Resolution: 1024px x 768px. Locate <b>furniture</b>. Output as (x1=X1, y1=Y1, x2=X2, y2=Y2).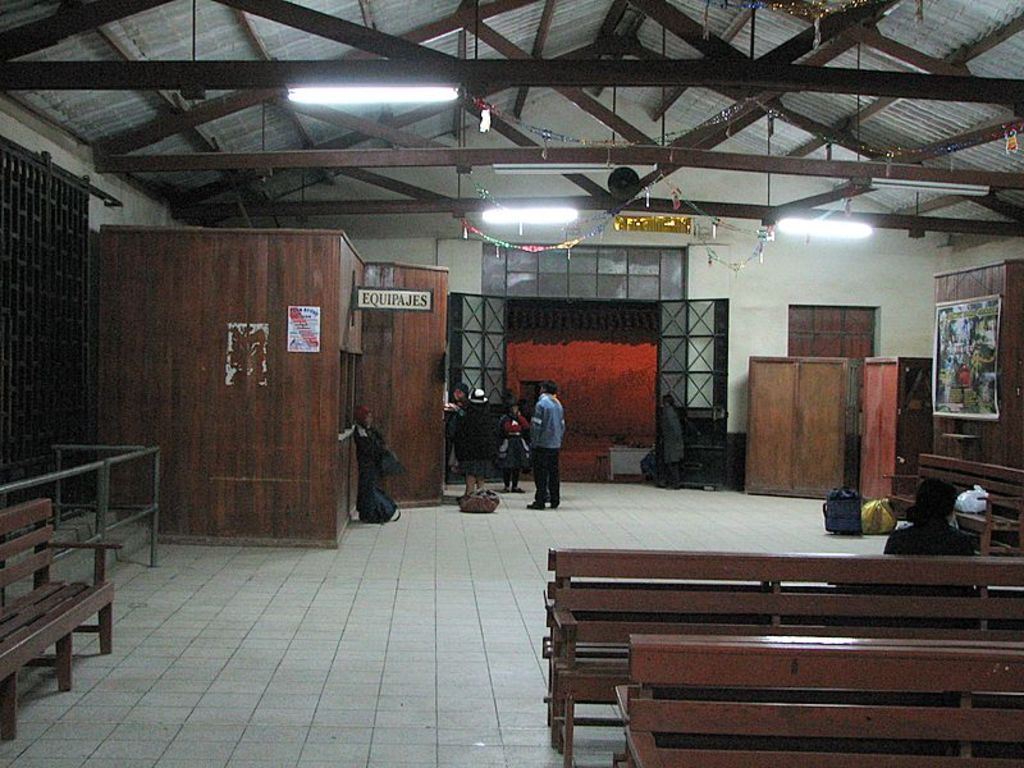
(x1=0, y1=499, x2=111, y2=739).
